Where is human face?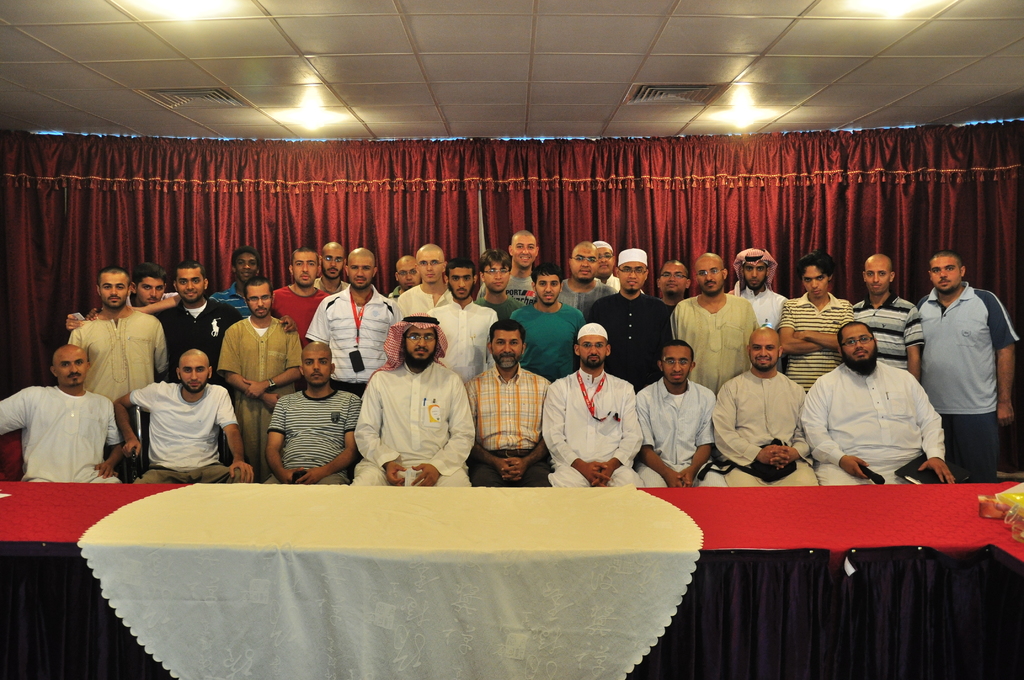
[618, 259, 647, 293].
